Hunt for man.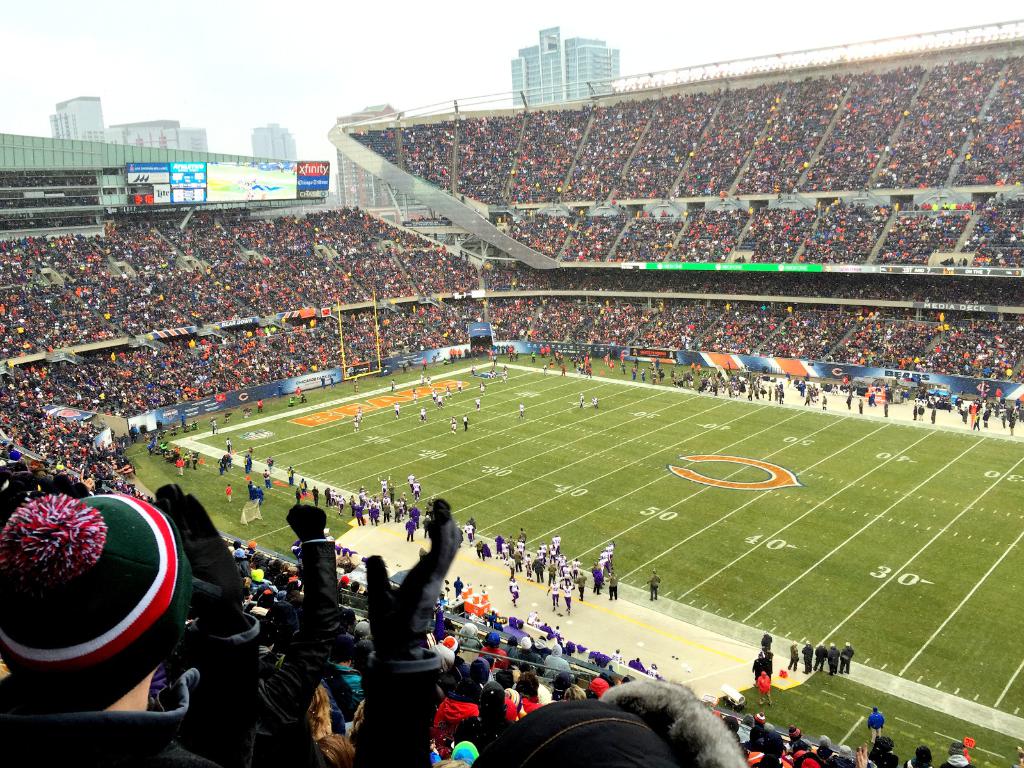
Hunted down at locate(394, 403, 401, 417).
